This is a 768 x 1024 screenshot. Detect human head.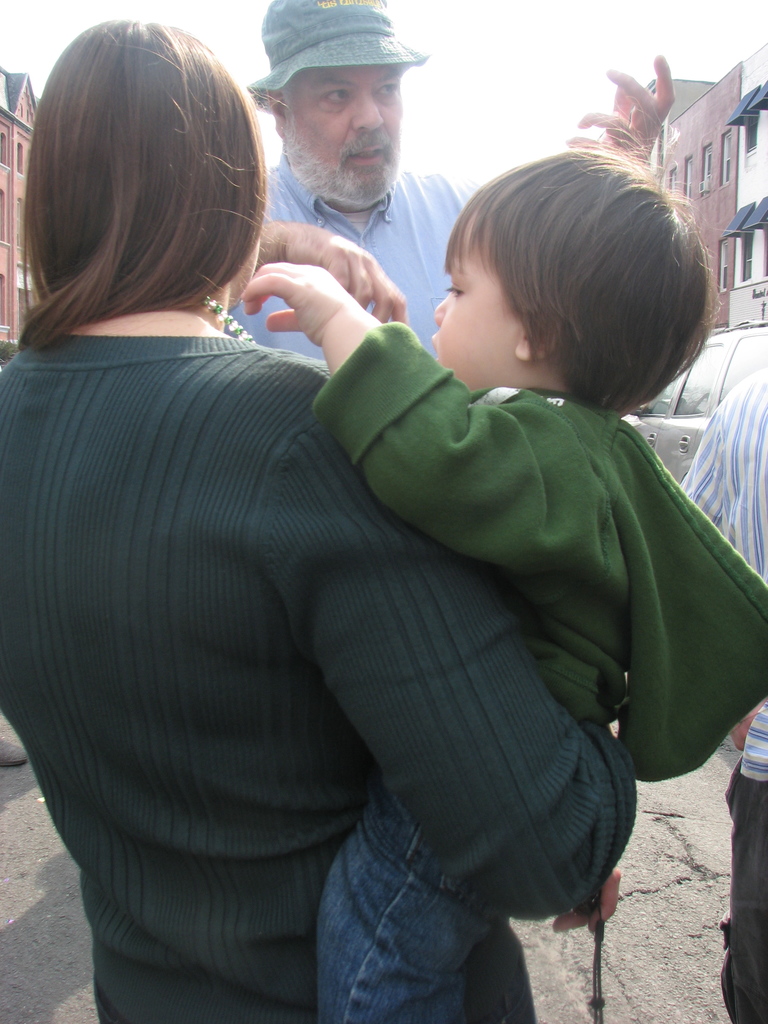
255:0:410:207.
